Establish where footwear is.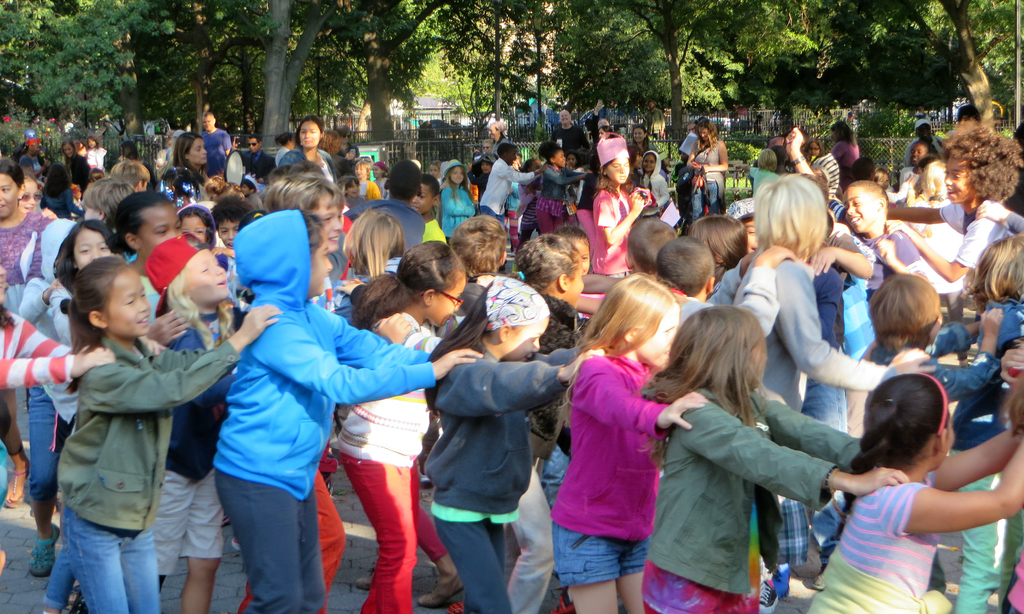
Established at BBox(23, 540, 58, 574).
